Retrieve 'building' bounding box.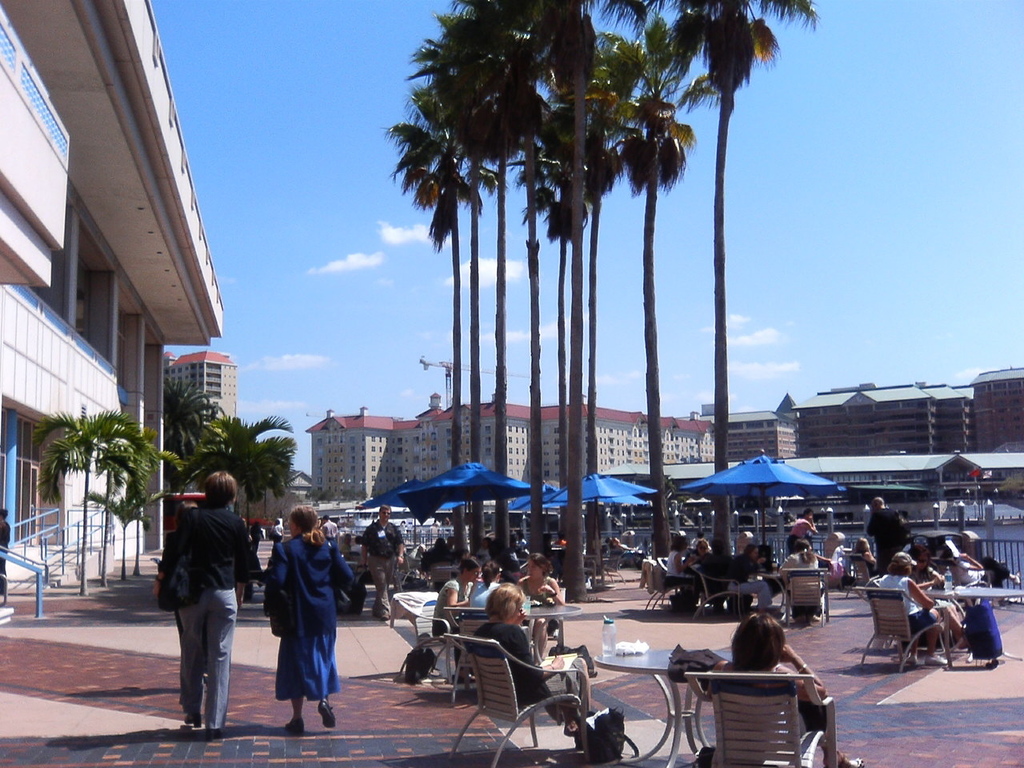
Bounding box: x1=602 y1=452 x2=1023 y2=522.
